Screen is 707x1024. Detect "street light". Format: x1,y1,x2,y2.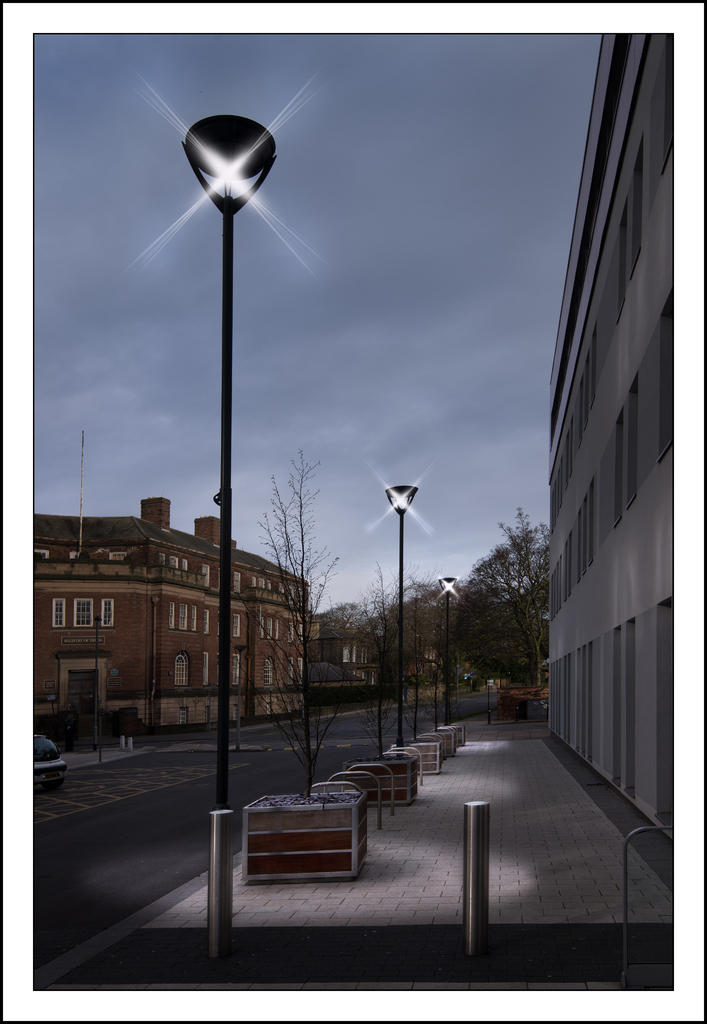
379,481,415,741.
